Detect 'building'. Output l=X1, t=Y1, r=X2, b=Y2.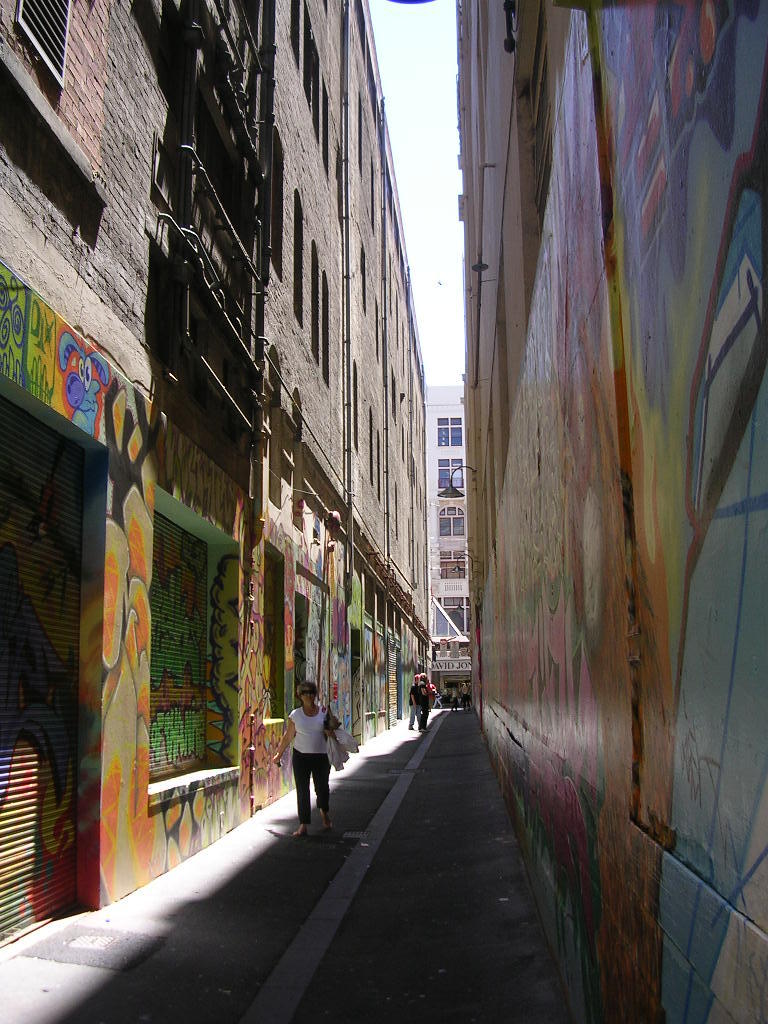
l=458, t=0, r=767, b=1023.
